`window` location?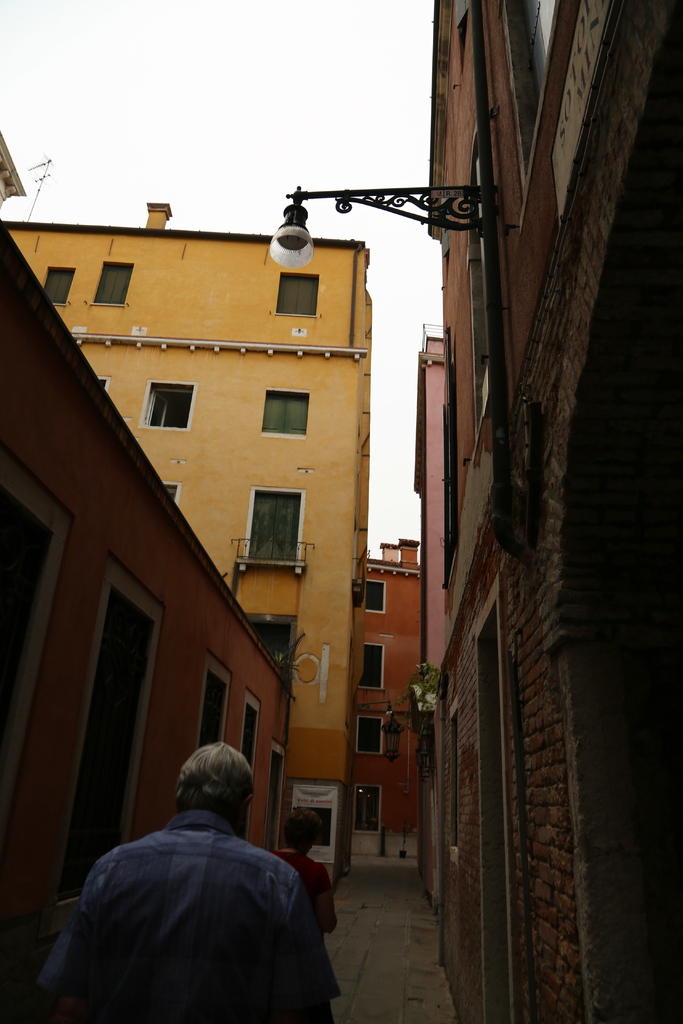
bbox=[52, 266, 74, 307]
